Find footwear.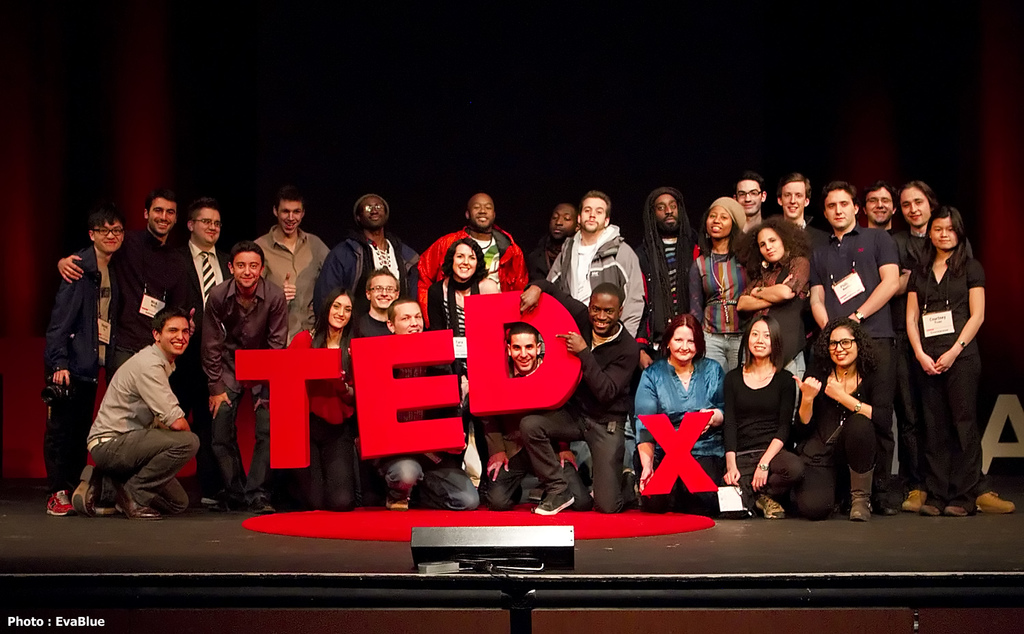
bbox(900, 486, 925, 514).
